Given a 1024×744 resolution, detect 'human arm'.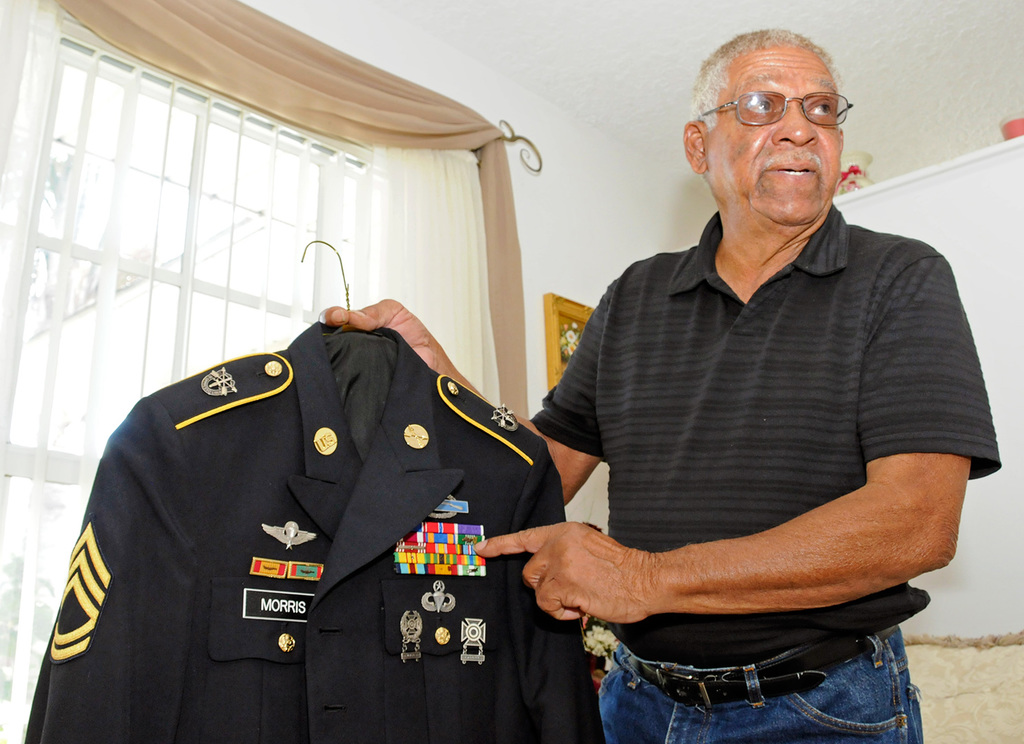
locate(309, 291, 625, 517).
